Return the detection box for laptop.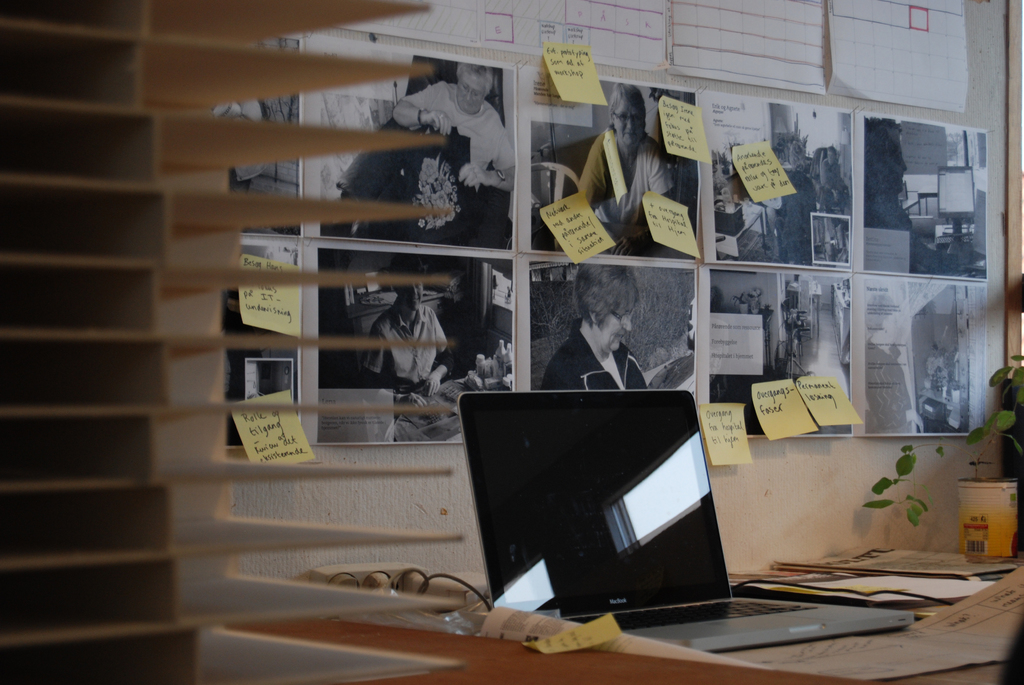
(x1=465, y1=371, x2=903, y2=656).
